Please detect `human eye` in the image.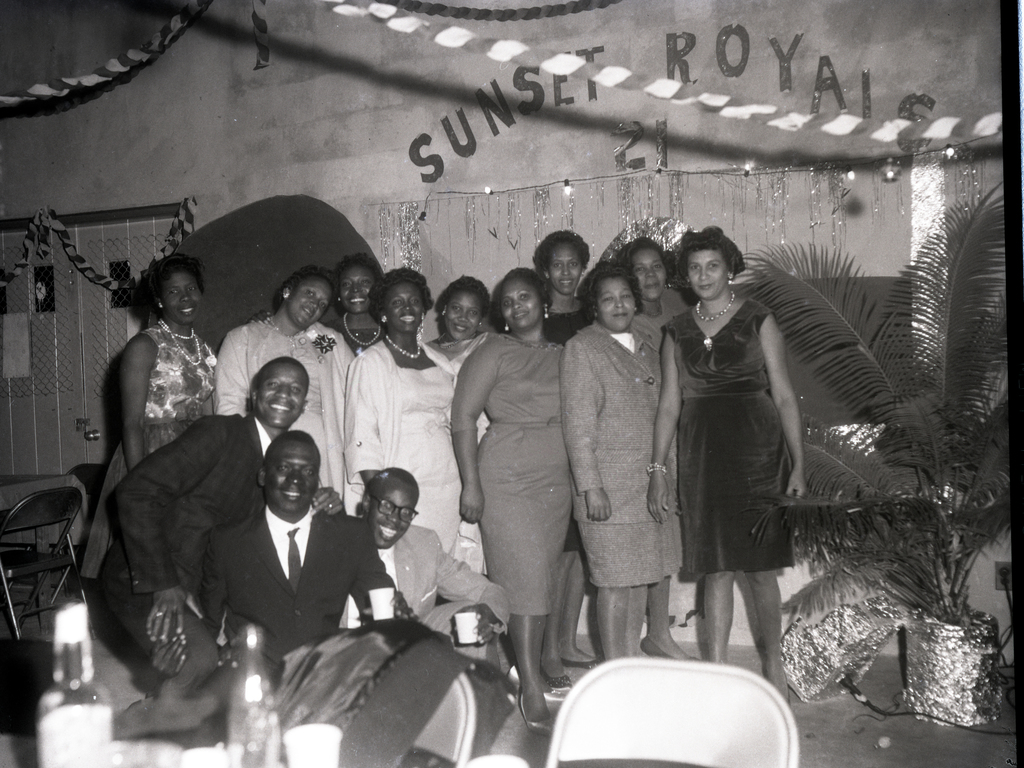
Rect(340, 279, 351, 288).
